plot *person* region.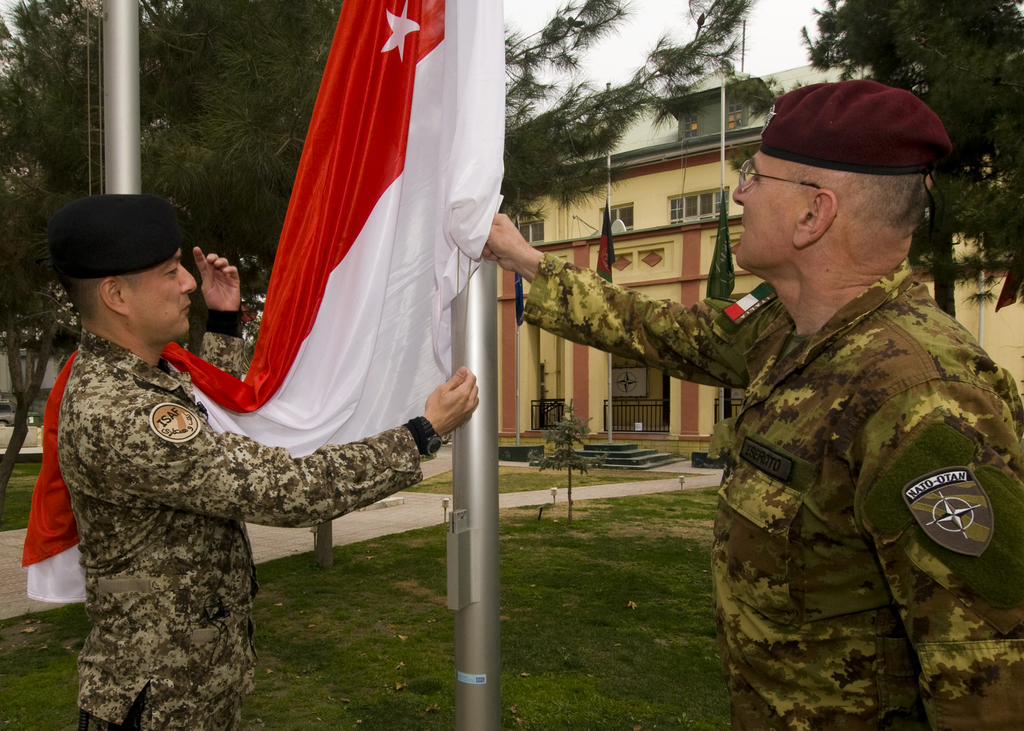
Plotted at 486 79 1023 730.
